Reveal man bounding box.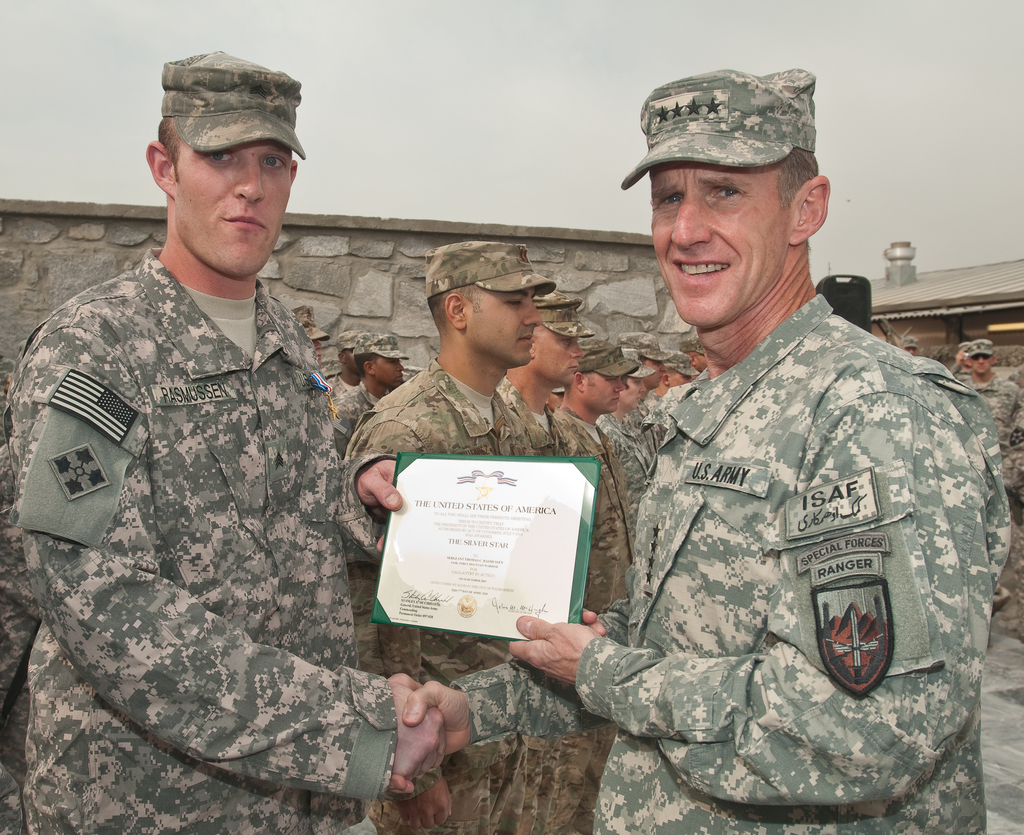
Revealed: 3, 47, 447, 834.
